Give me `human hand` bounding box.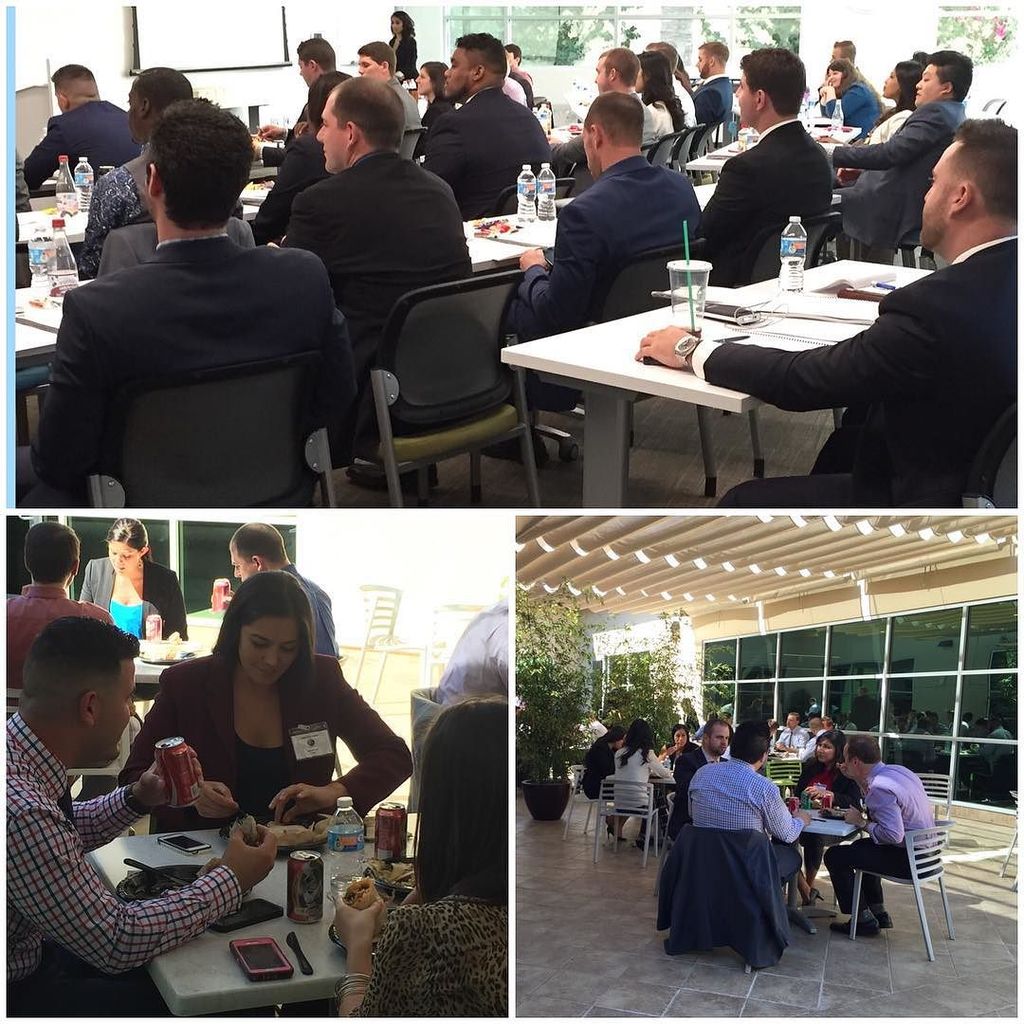
detection(290, 118, 311, 137).
